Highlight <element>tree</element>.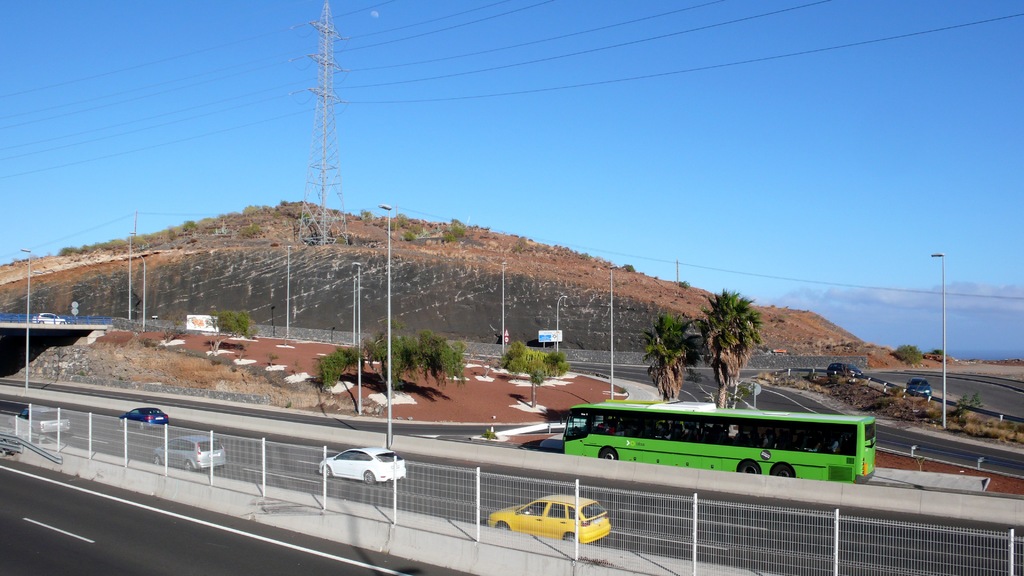
Highlighted region: box=[493, 335, 570, 408].
